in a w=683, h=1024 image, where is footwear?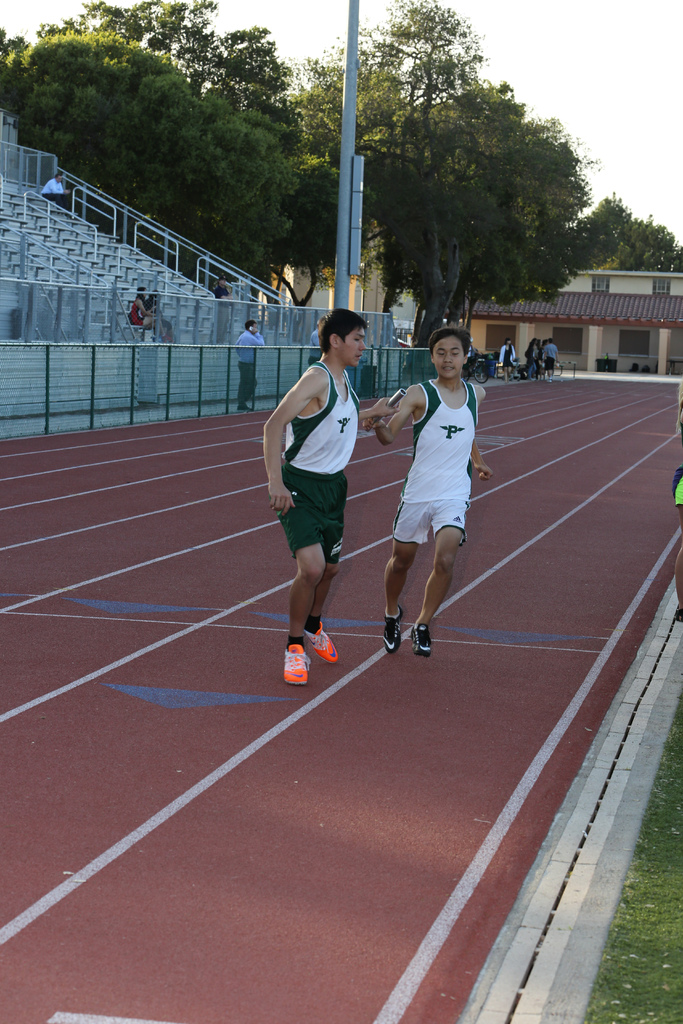
[276, 623, 348, 687].
